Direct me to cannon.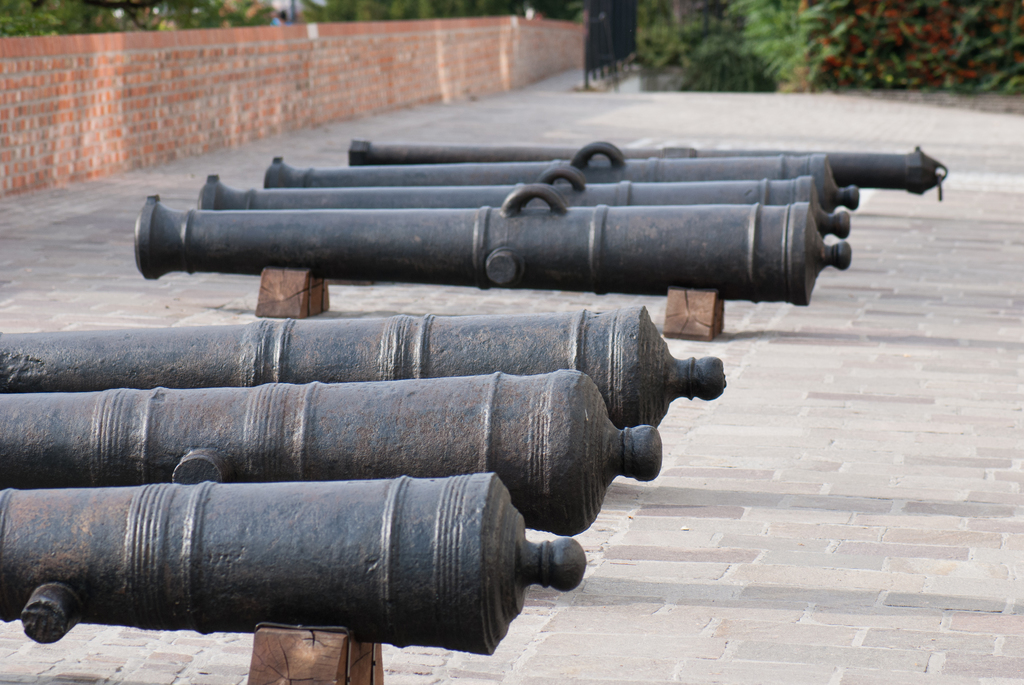
Direction: 193, 168, 855, 243.
